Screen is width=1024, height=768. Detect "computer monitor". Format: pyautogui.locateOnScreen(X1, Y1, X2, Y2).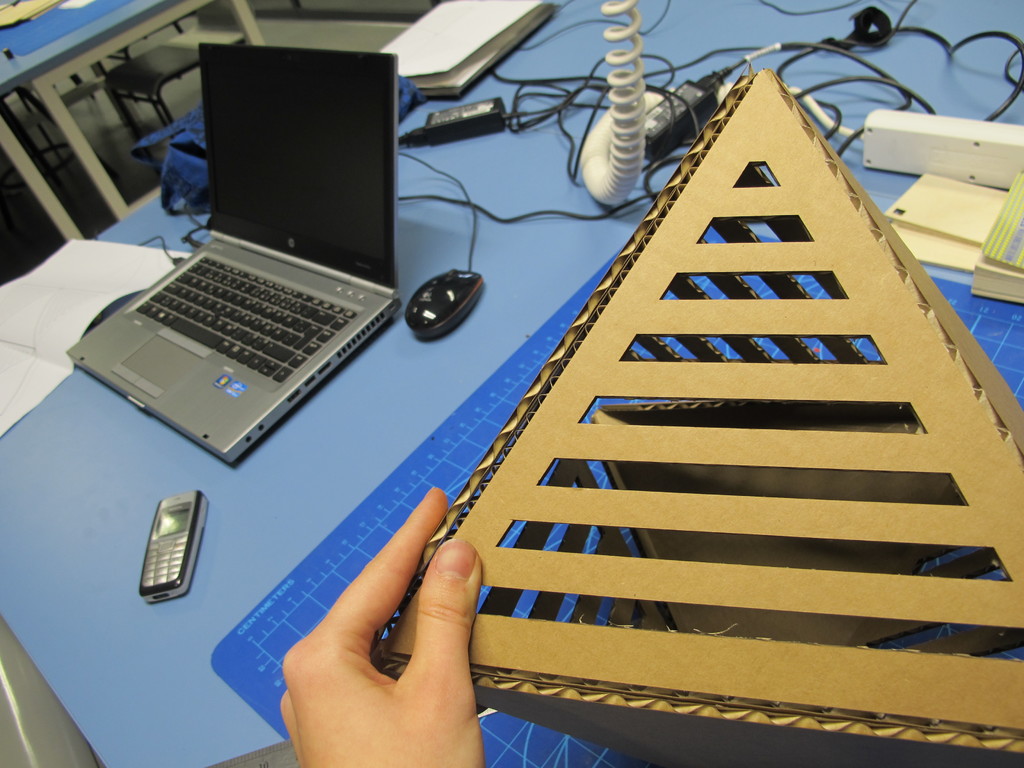
pyautogui.locateOnScreen(199, 42, 395, 288).
